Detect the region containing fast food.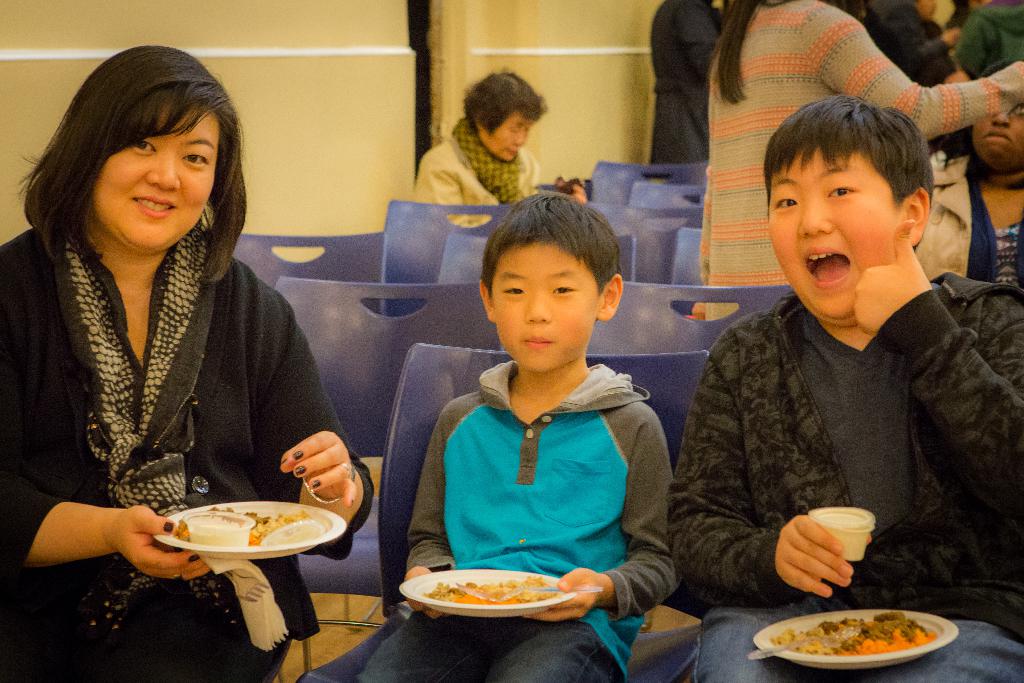
(422, 572, 557, 606).
